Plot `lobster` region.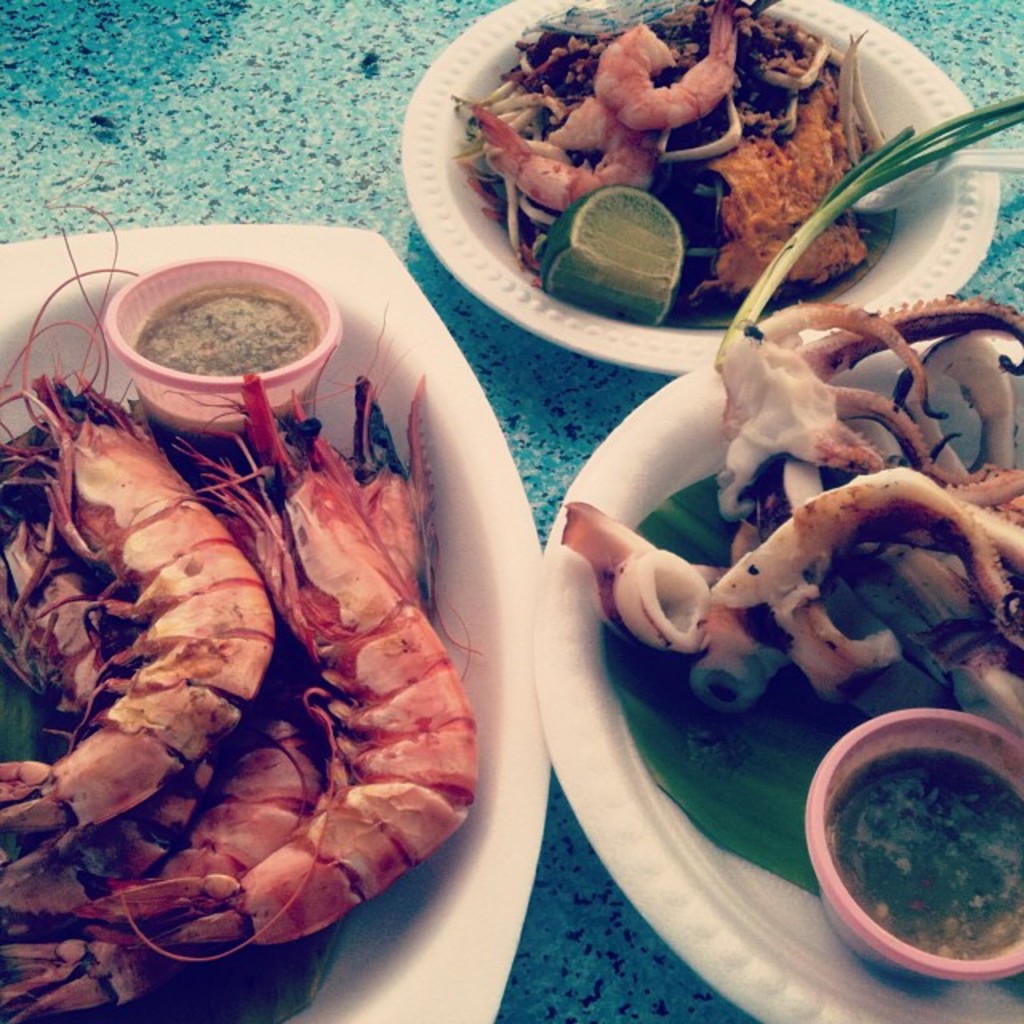
Plotted at 435 0 752 216.
